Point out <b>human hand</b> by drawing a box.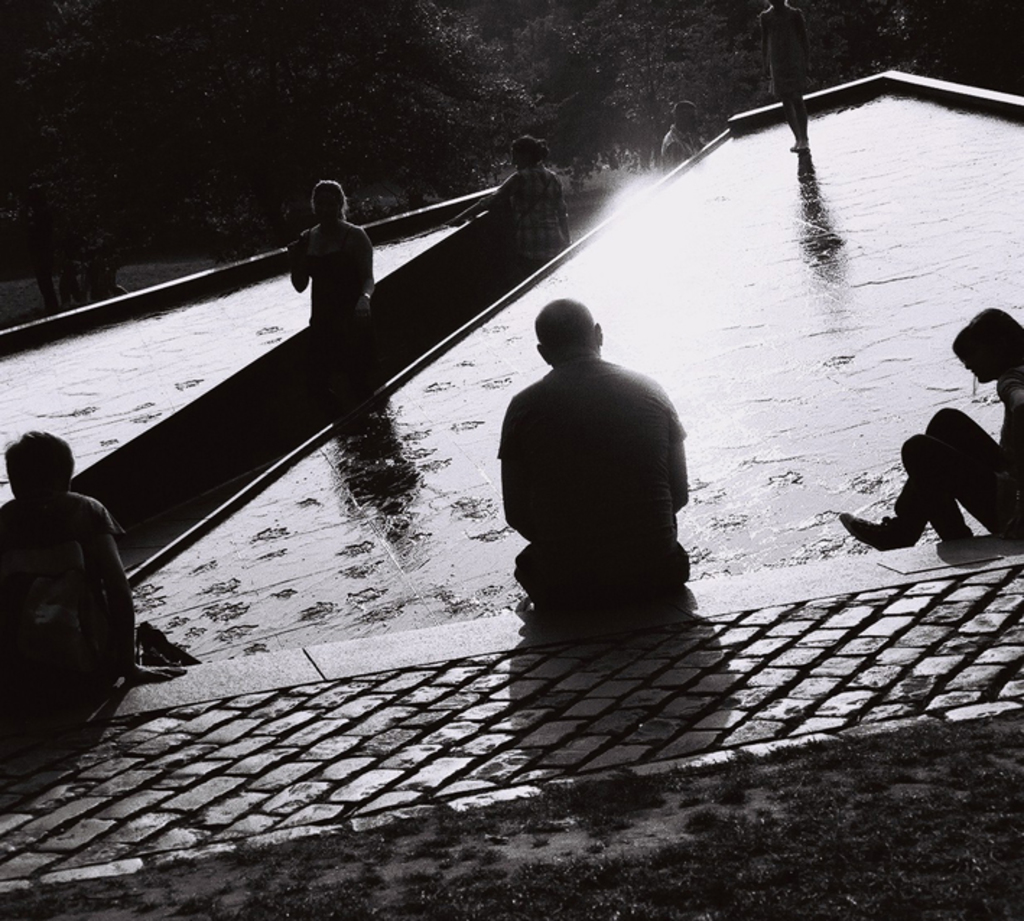
bbox=[443, 214, 461, 227].
